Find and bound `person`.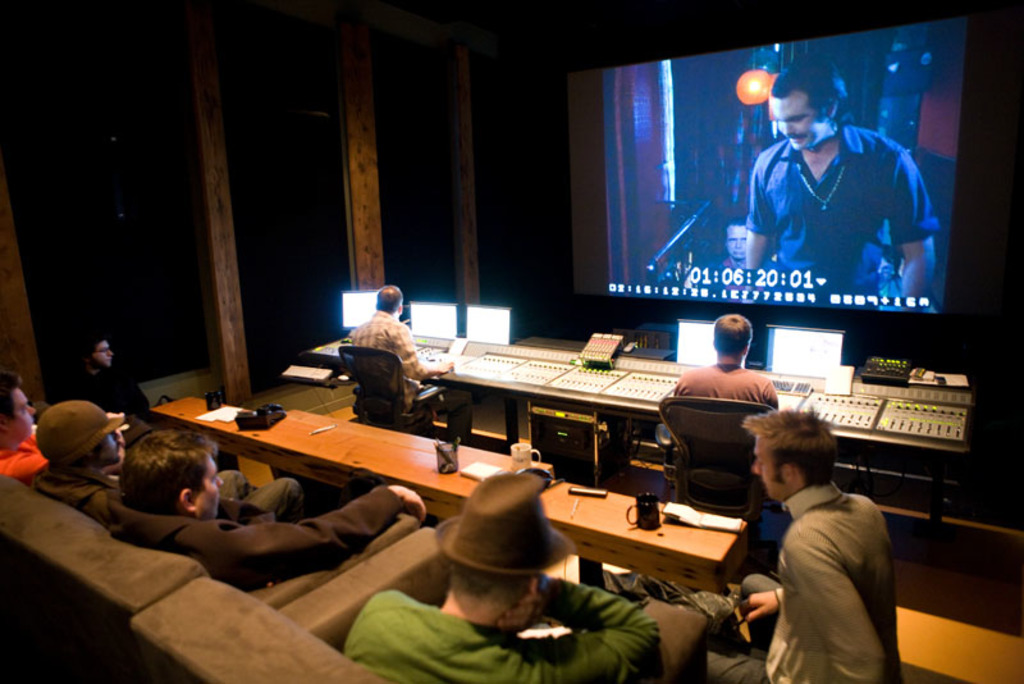
Bound: bbox=(672, 316, 780, 482).
